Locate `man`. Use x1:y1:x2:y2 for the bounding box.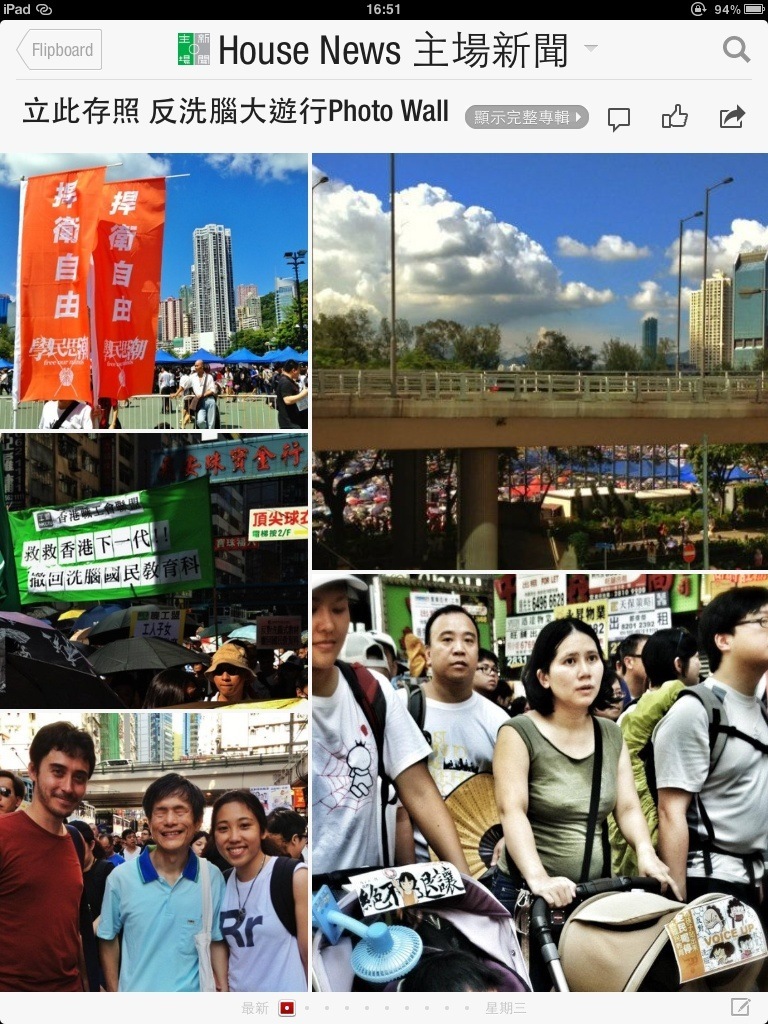
399:604:506:870.
